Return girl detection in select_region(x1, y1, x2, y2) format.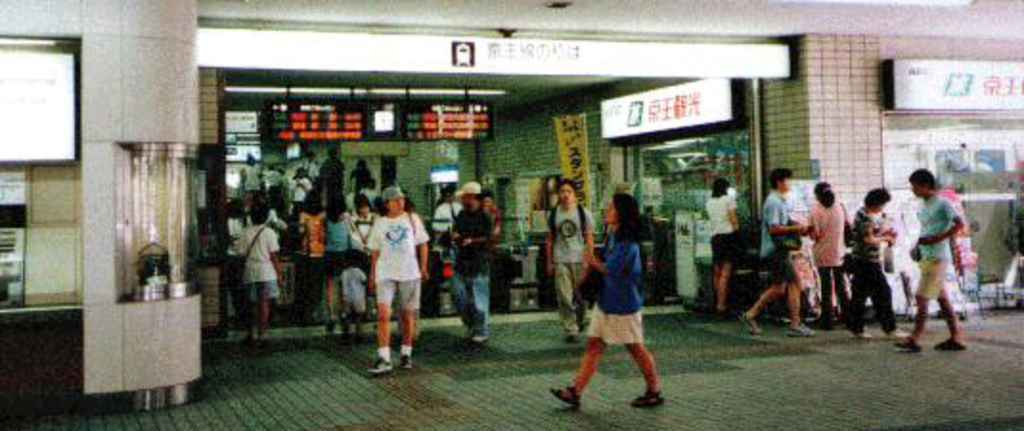
select_region(551, 193, 664, 408).
